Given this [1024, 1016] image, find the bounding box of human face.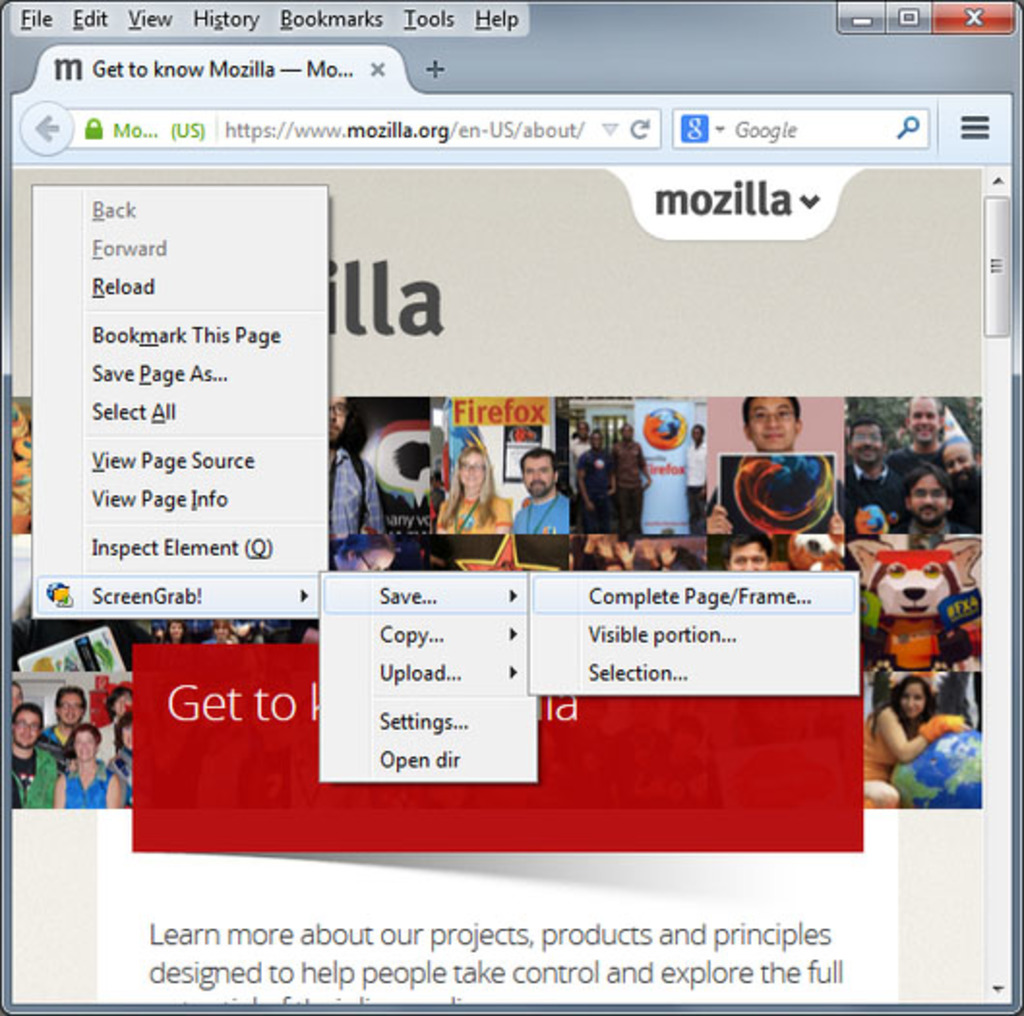
l=525, t=461, r=557, b=505.
